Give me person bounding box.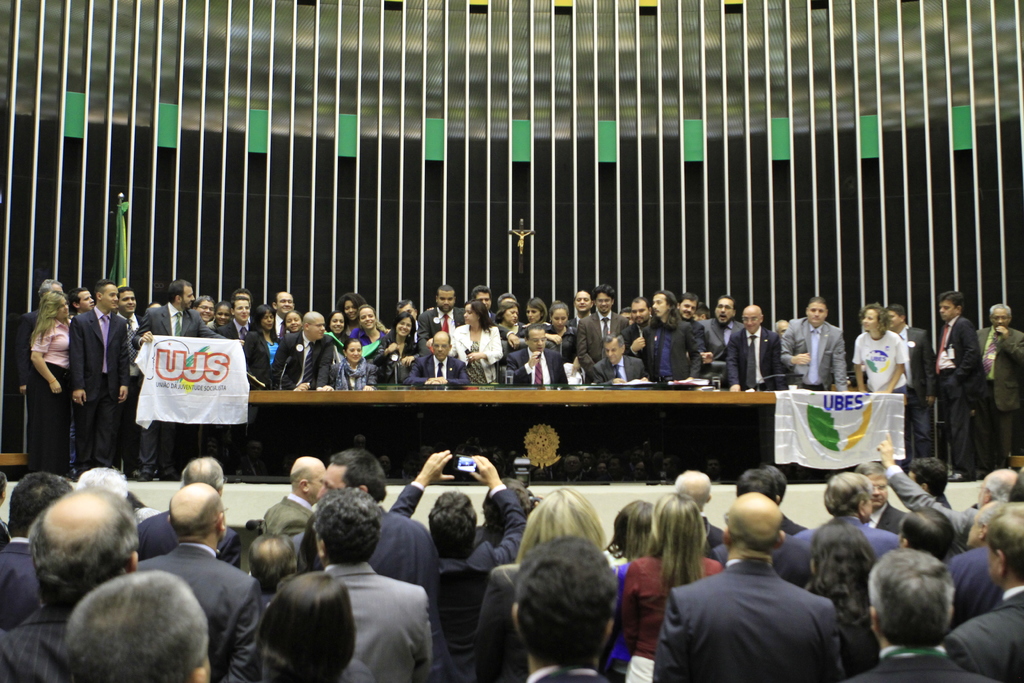
[left=17, top=276, right=1023, bottom=485].
